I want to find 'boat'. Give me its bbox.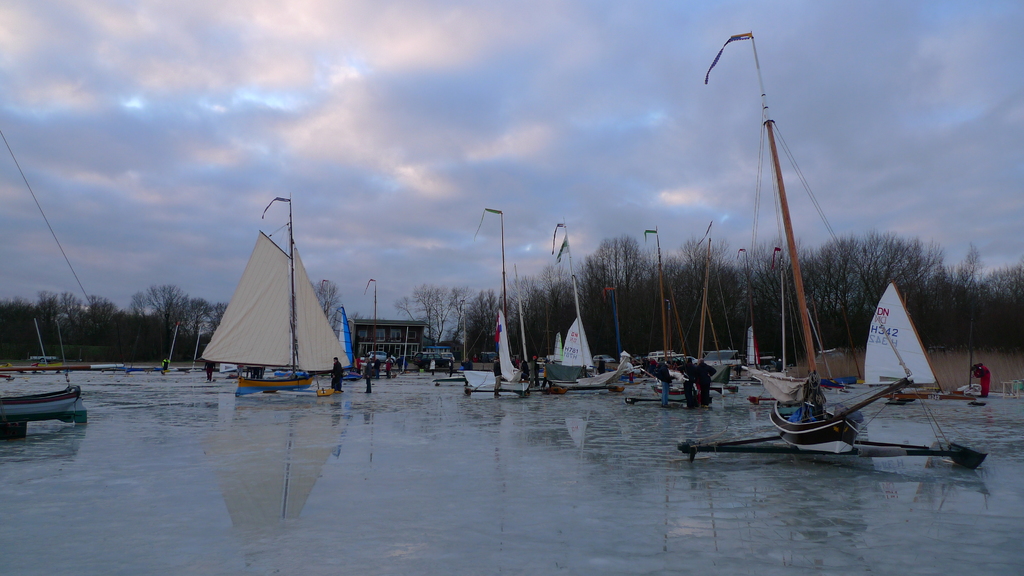
[672, 33, 980, 464].
